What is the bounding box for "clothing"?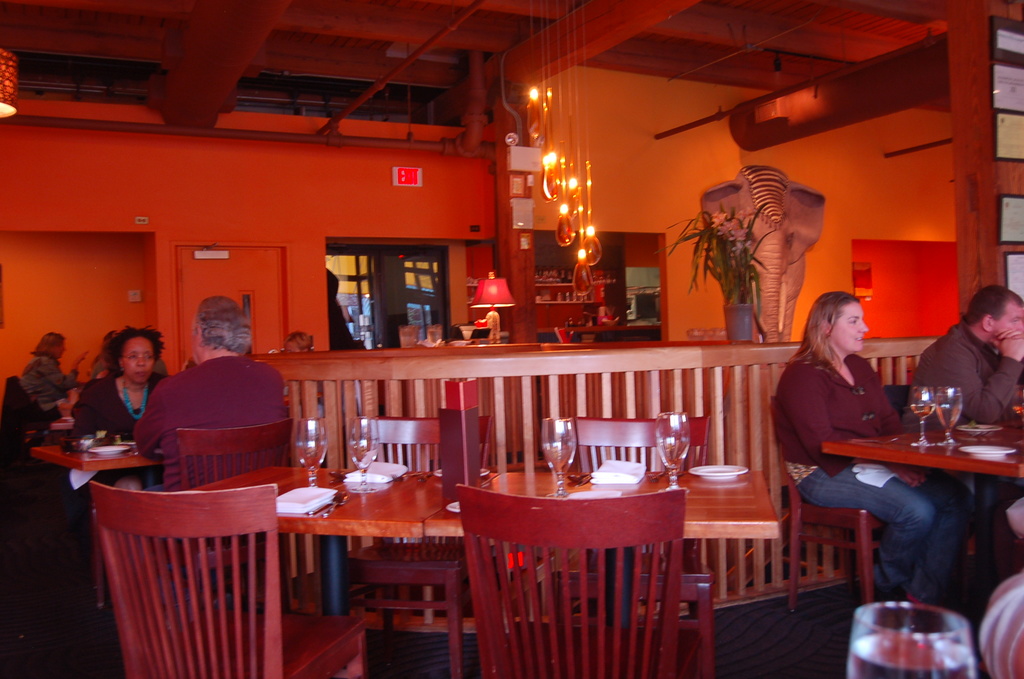
x1=776, y1=337, x2=971, y2=609.
